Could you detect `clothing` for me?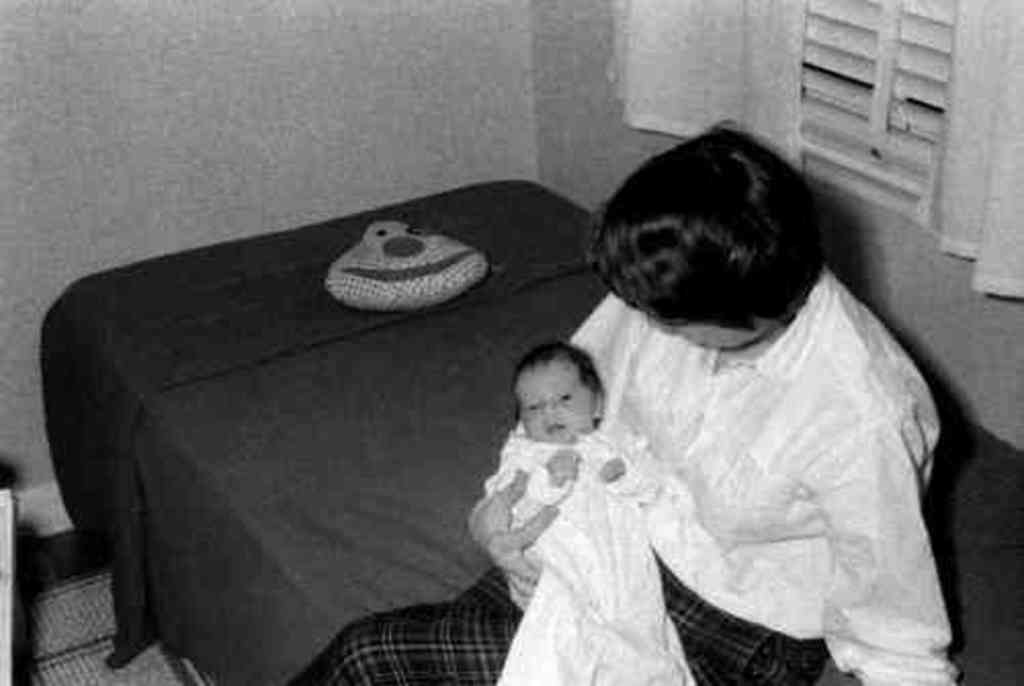
Detection result: region(481, 430, 686, 684).
